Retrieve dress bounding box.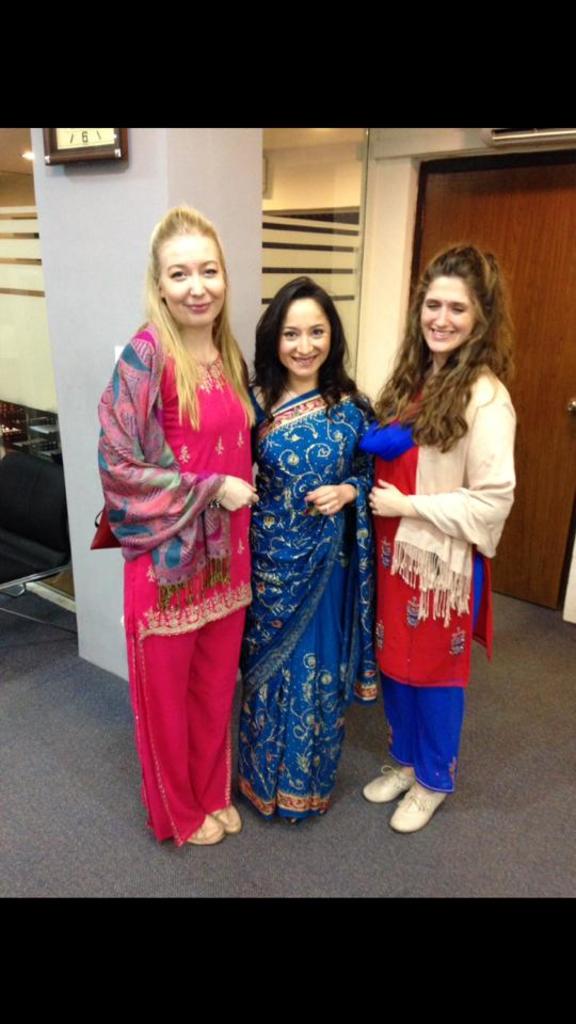
Bounding box: [x1=76, y1=337, x2=249, y2=841].
